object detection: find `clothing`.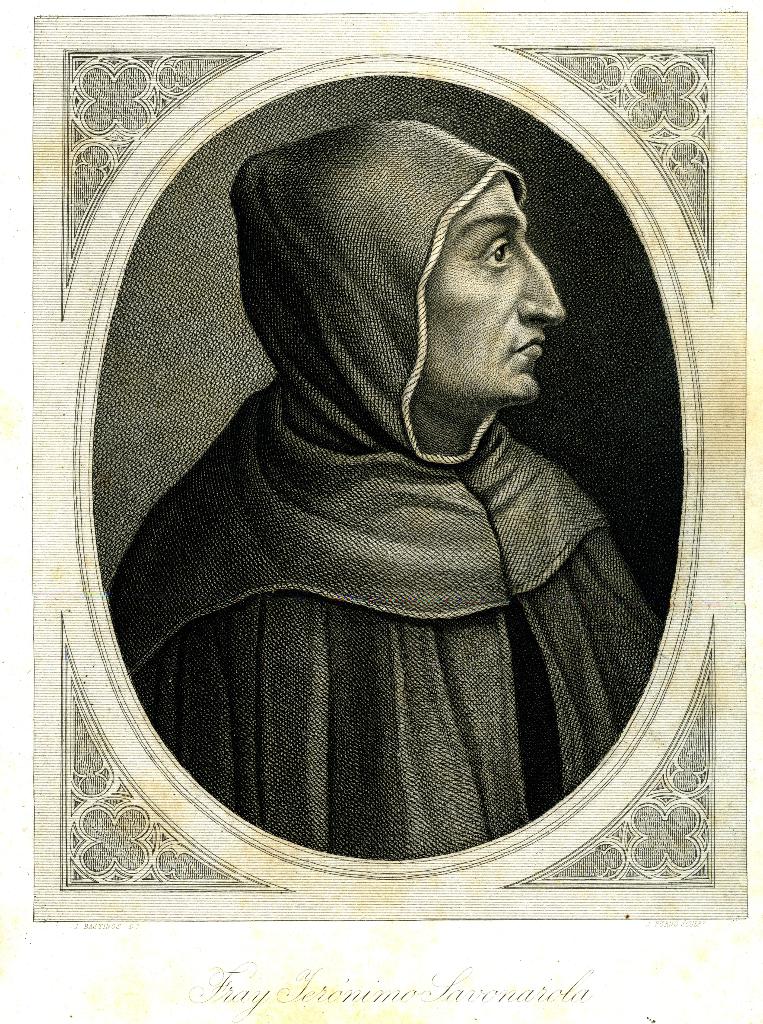
[97,172,724,856].
